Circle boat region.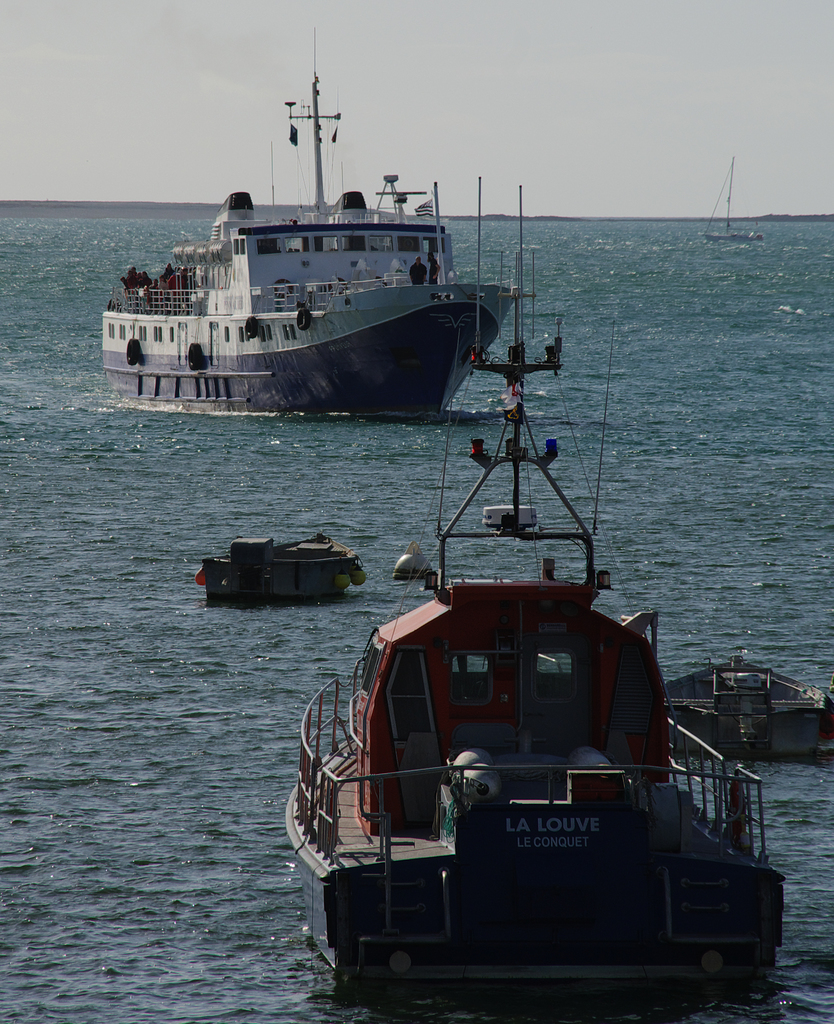
Region: 663, 648, 833, 764.
